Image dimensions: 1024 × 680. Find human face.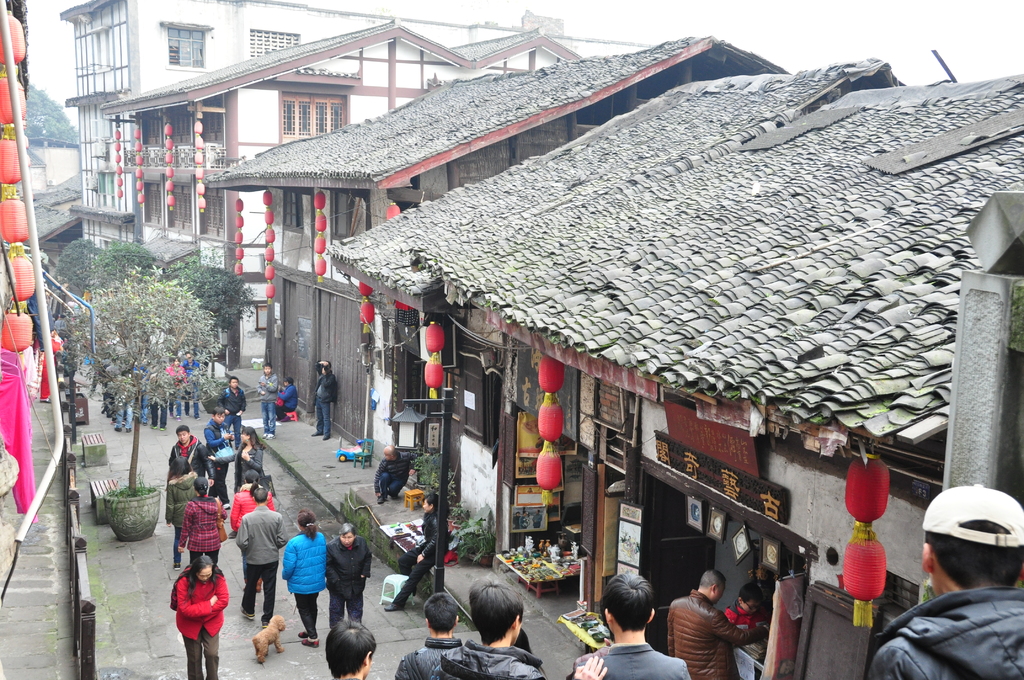
box(196, 563, 212, 581).
